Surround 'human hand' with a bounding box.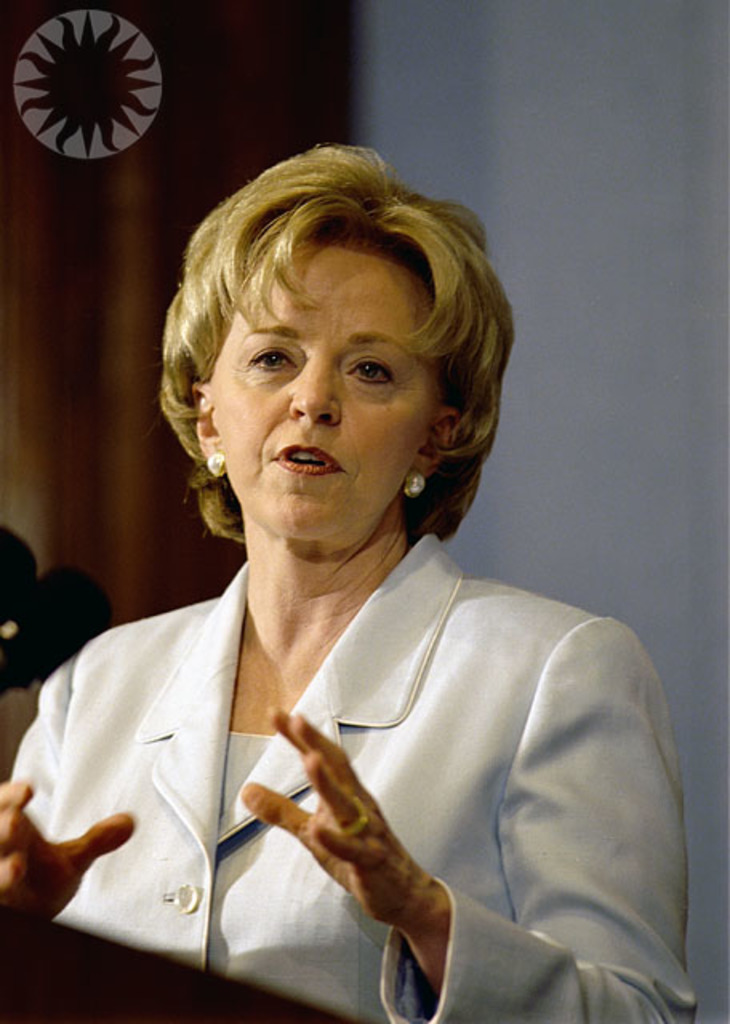
<bbox>240, 701, 439, 931</bbox>.
